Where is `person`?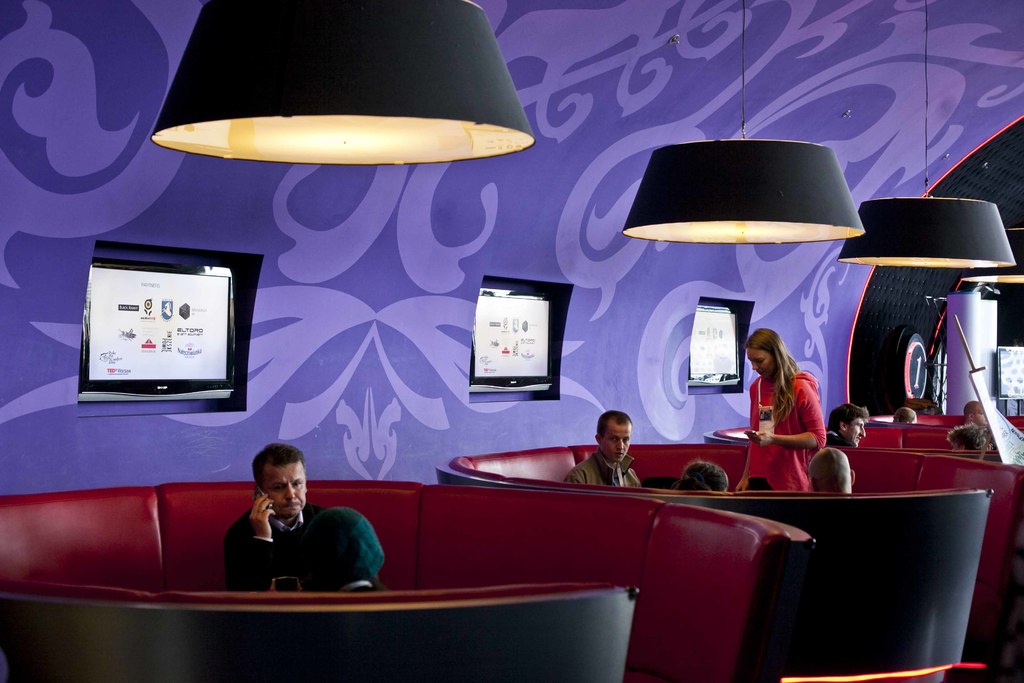
(749, 319, 838, 509).
